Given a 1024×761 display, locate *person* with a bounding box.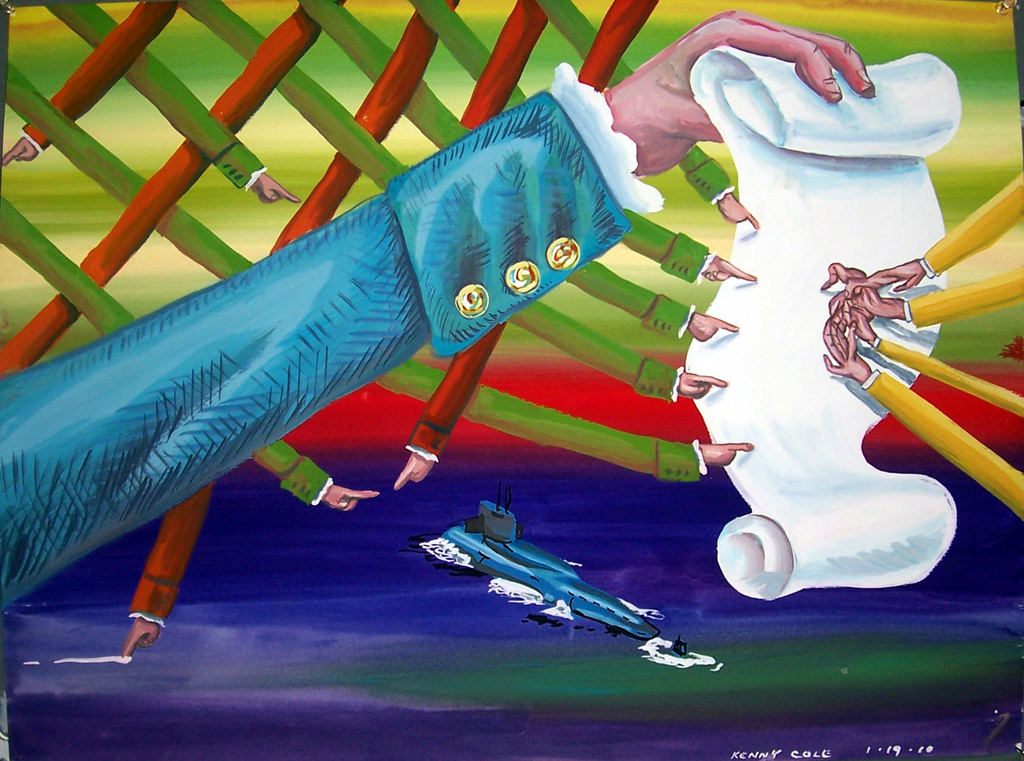
Located: left=125, top=20, right=890, bottom=678.
